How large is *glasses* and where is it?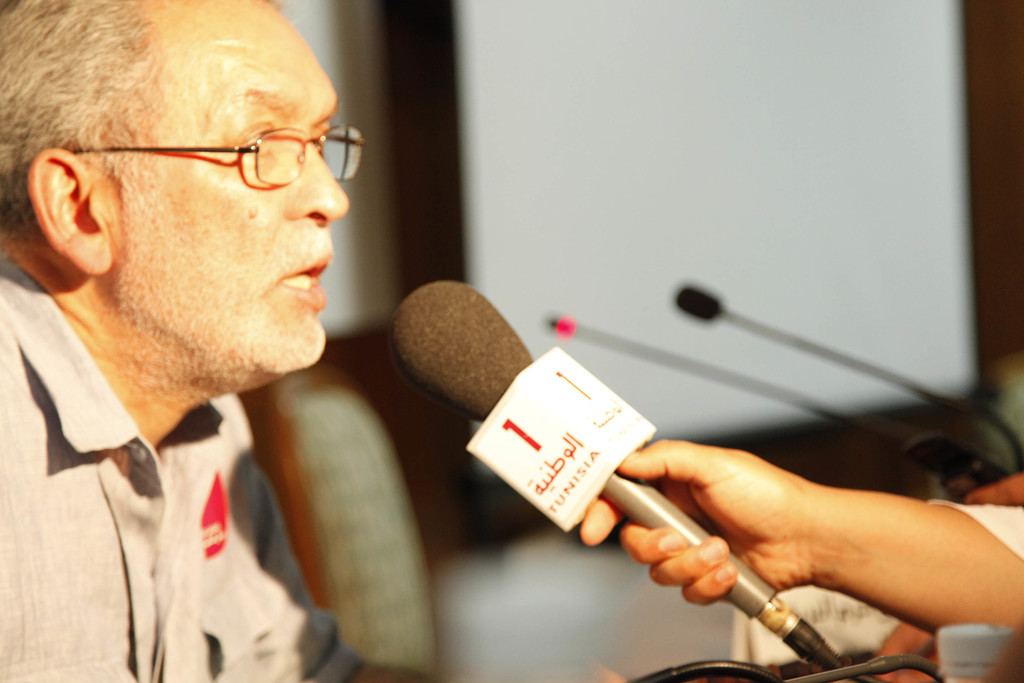
Bounding box: [31,122,369,193].
